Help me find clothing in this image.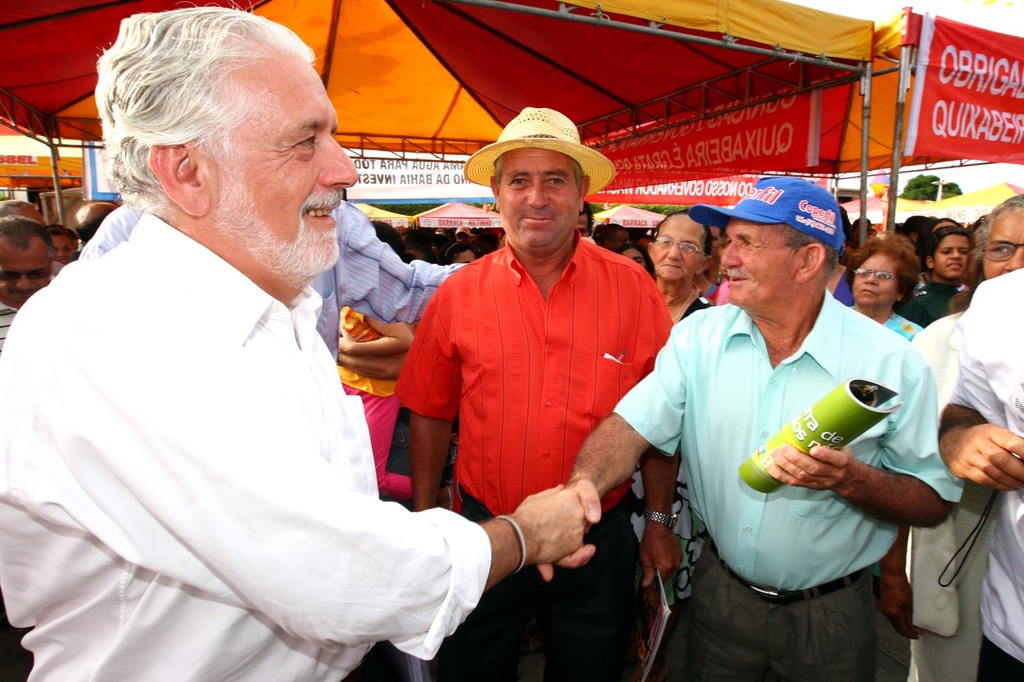
Found it: <region>612, 297, 963, 681</region>.
